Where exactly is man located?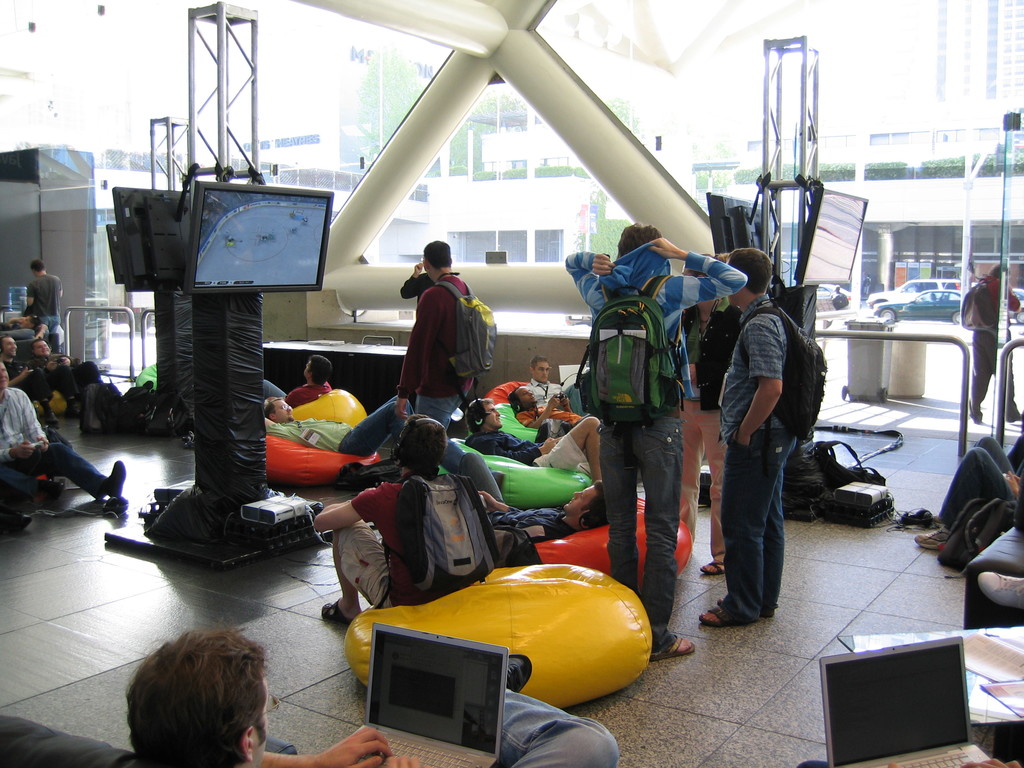
Its bounding box is box=[25, 259, 65, 355].
